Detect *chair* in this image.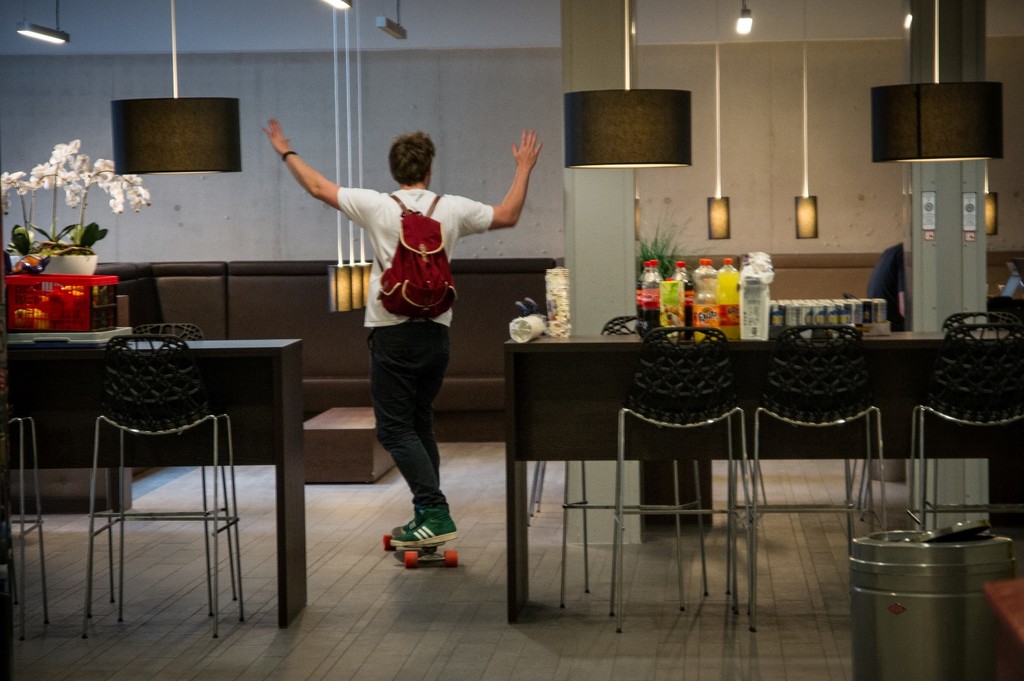
Detection: {"left": 910, "top": 309, "right": 1023, "bottom": 538}.
